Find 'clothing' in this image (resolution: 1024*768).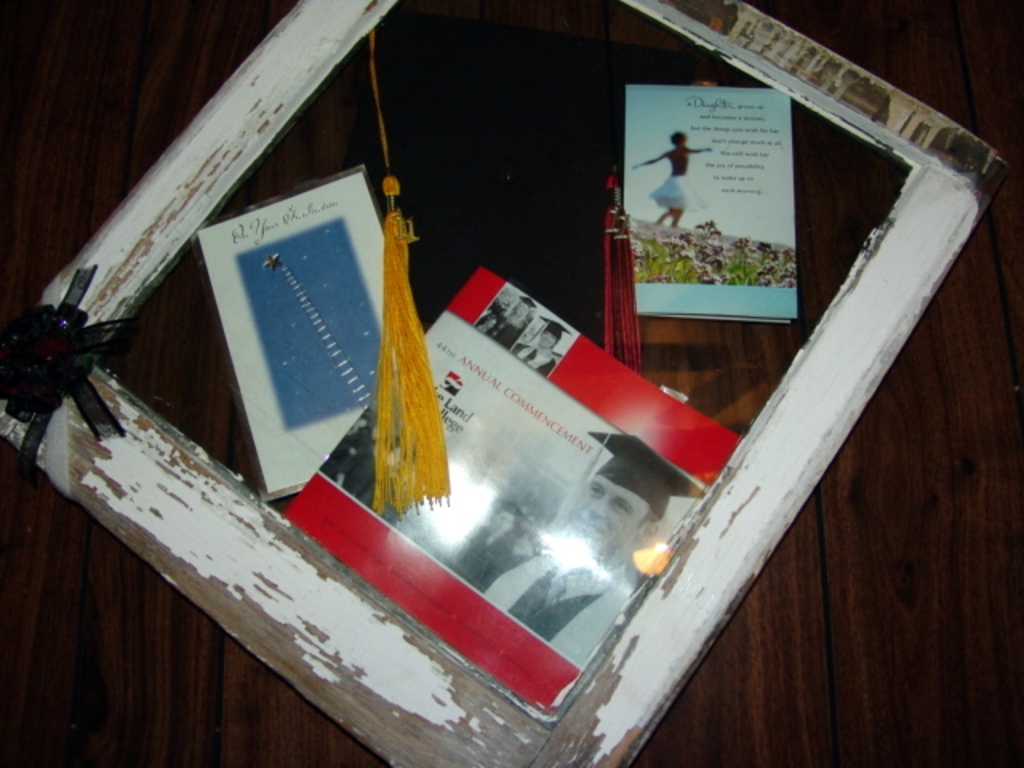
select_region(451, 525, 531, 597).
